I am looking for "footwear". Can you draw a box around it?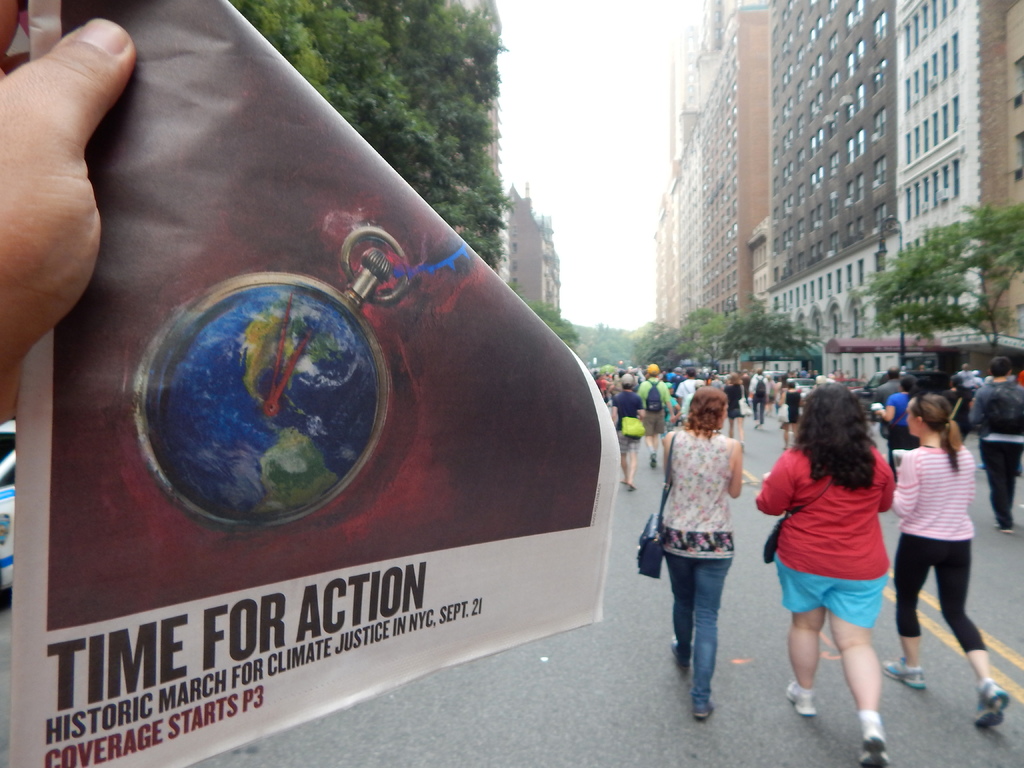
Sure, the bounding box is x1=666 y1=636 x2=690 y2=669.
